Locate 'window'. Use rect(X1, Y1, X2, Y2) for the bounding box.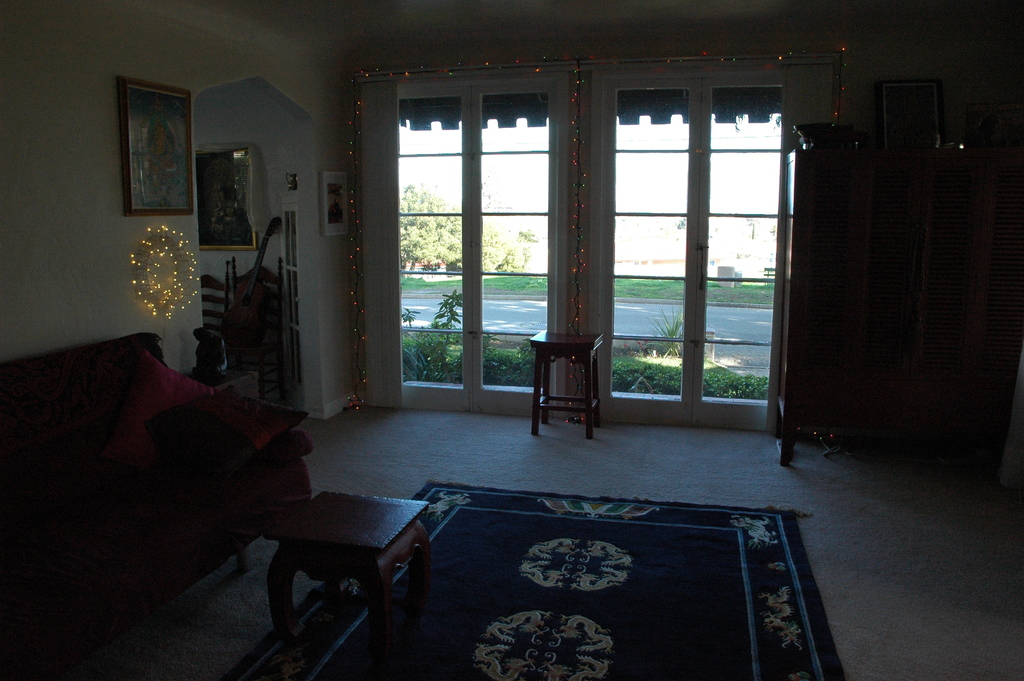
rect(340, 28, 826, 434).
